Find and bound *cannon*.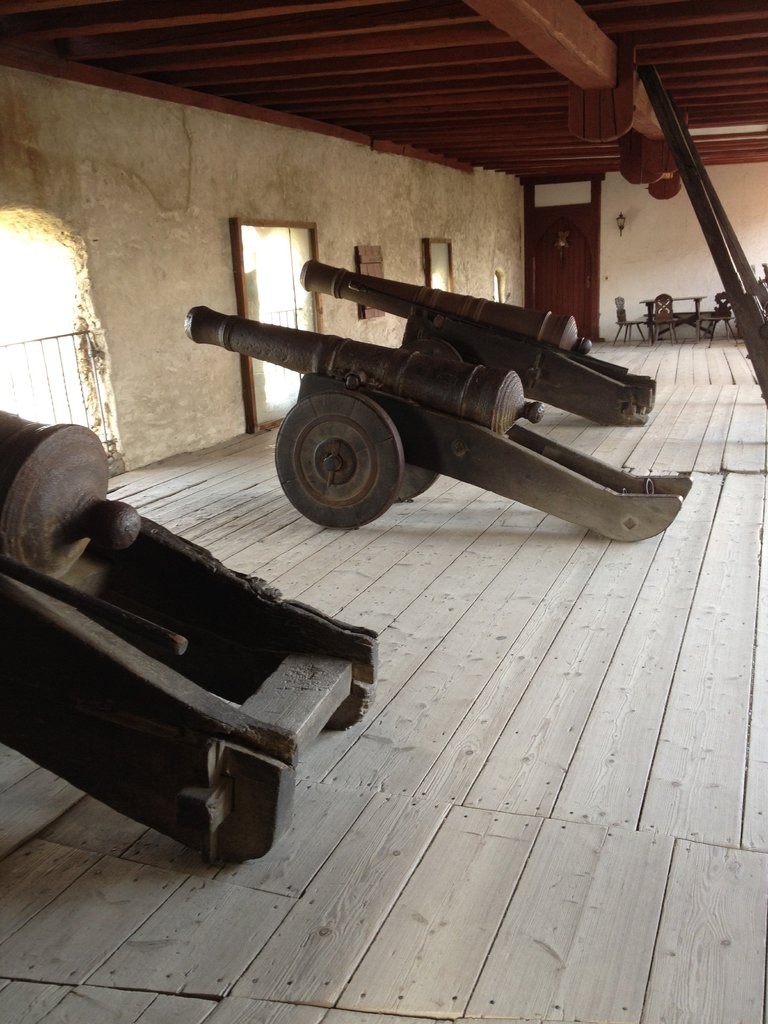
Bound: 0,405,384,870.
